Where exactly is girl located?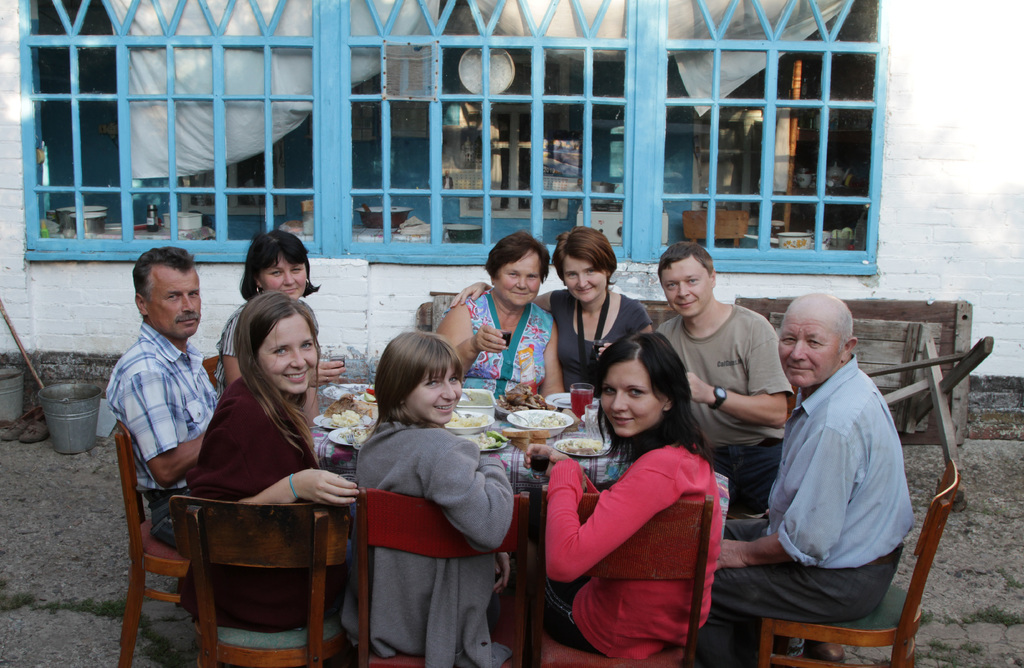
Its bounding box is bbox=[530, 330, 721, 667].
